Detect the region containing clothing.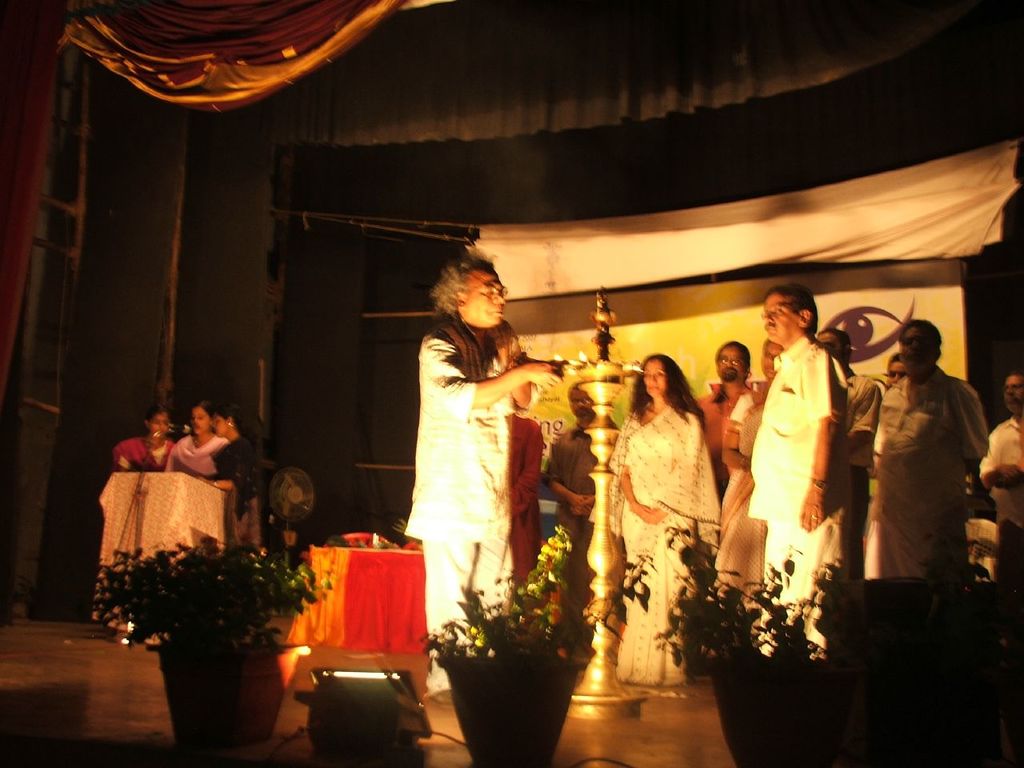
x1=215, y1=438, x2=266, y2=550.
